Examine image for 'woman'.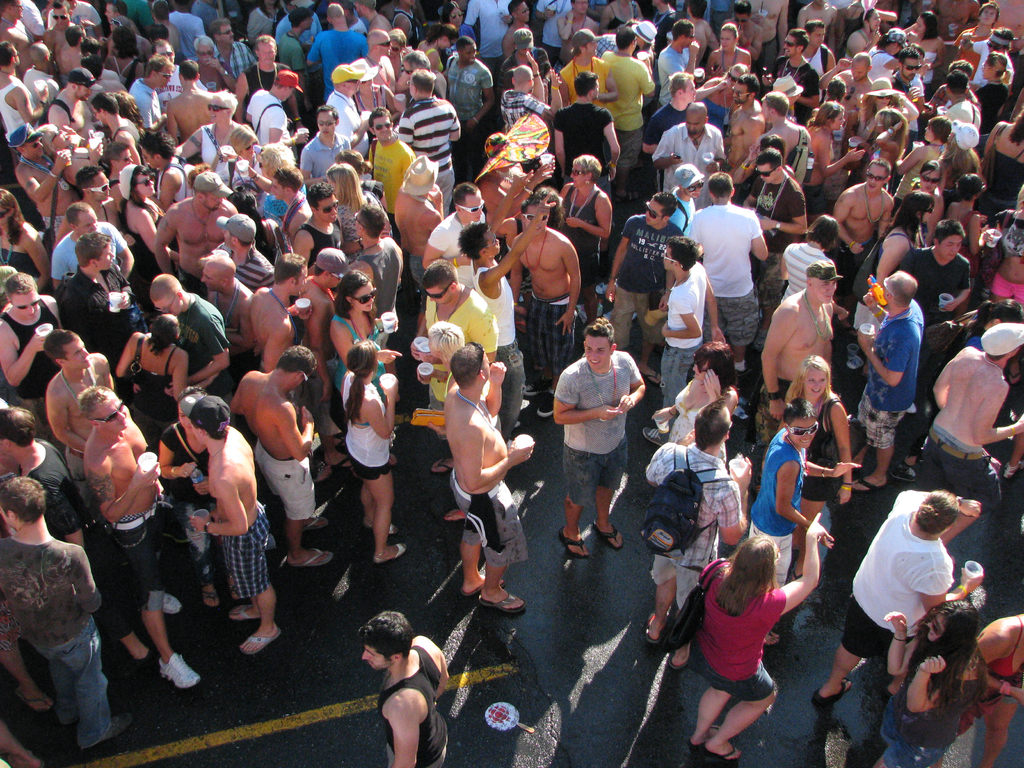
Examination result: (x1=852, y1=108, x2=909, y2=176).
